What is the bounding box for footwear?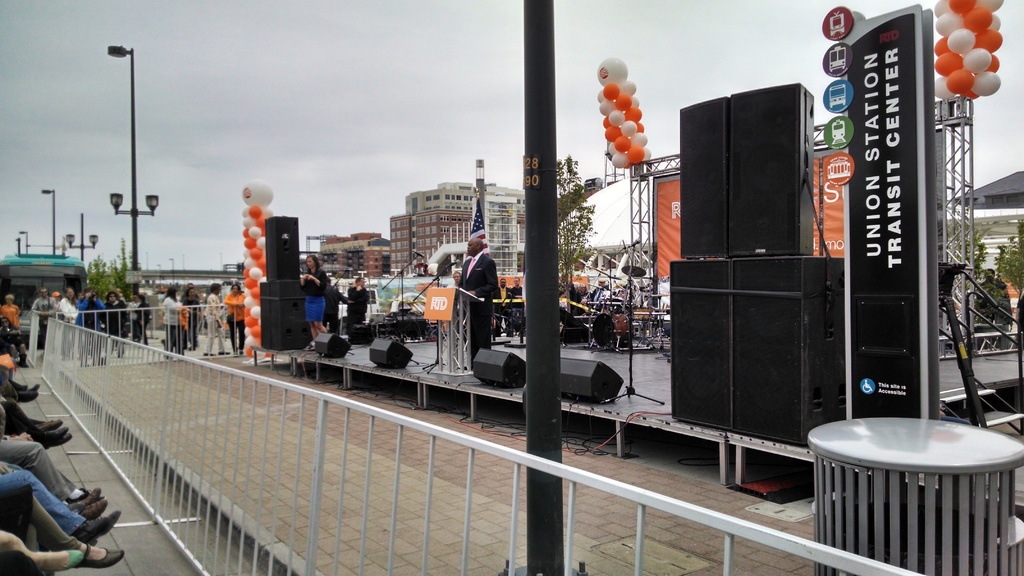
(42, 549, 84, 574).
